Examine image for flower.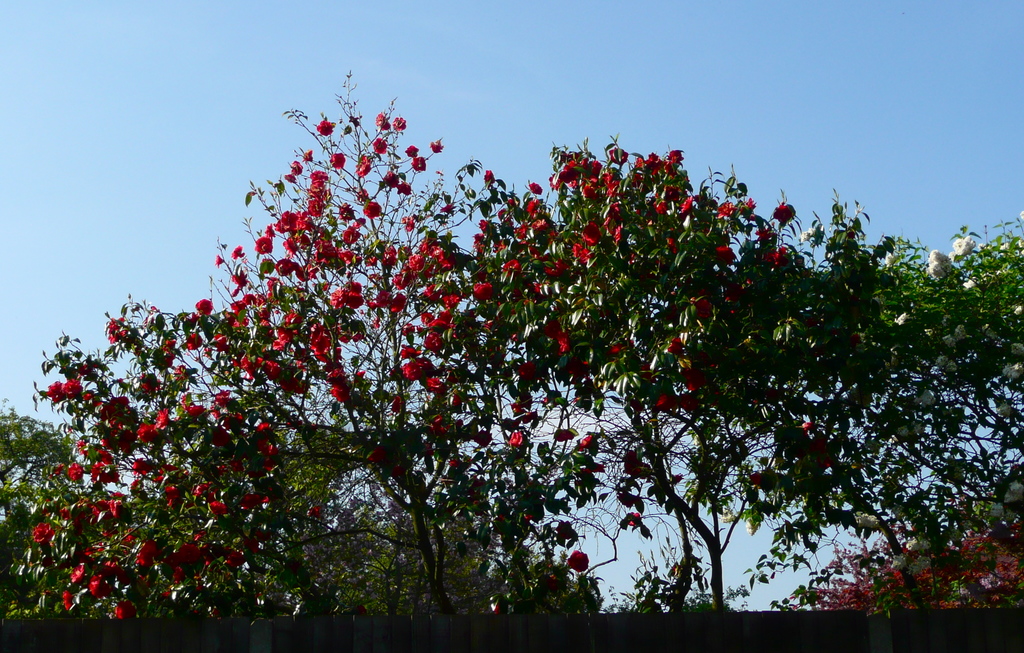
Examination result: pyautogui.locateOnScreen(428, 137, 445, 152).
